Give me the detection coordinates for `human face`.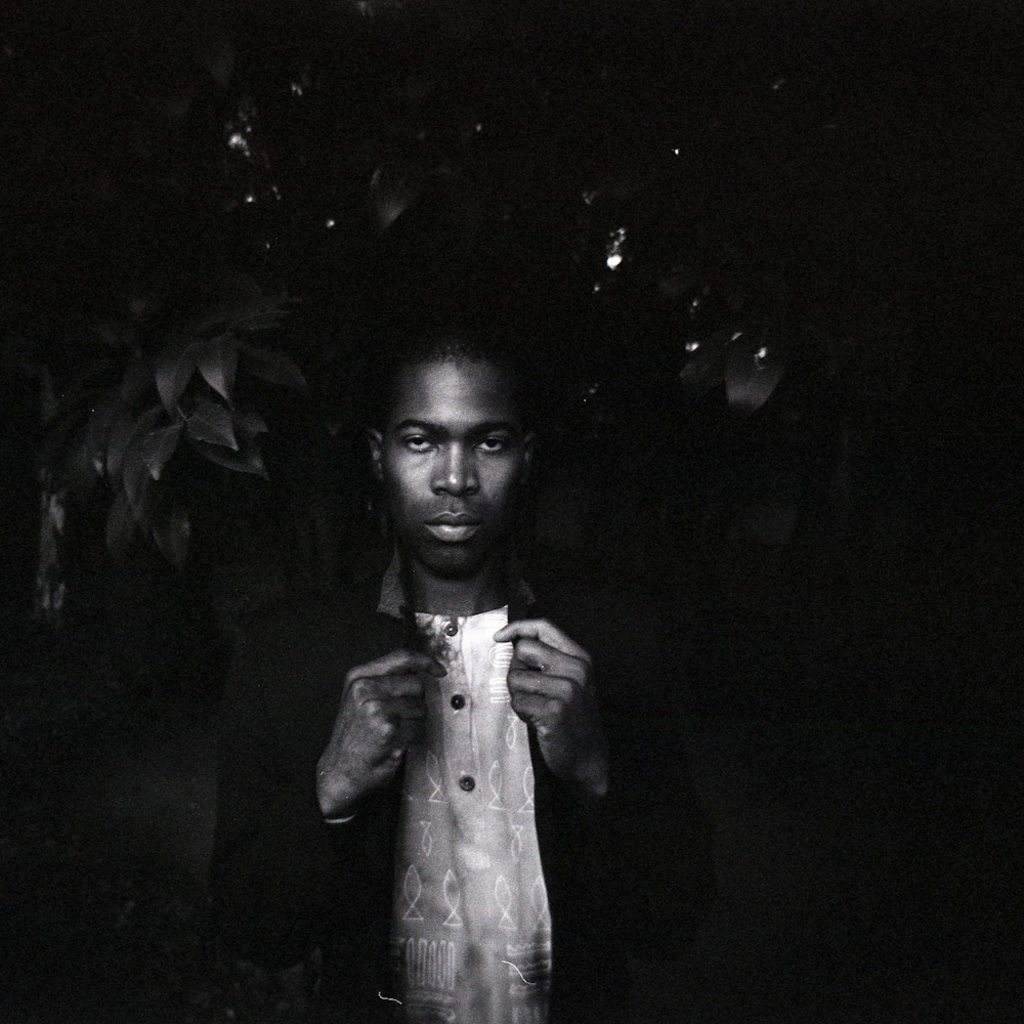
box=[385, 365, 523, 567].
